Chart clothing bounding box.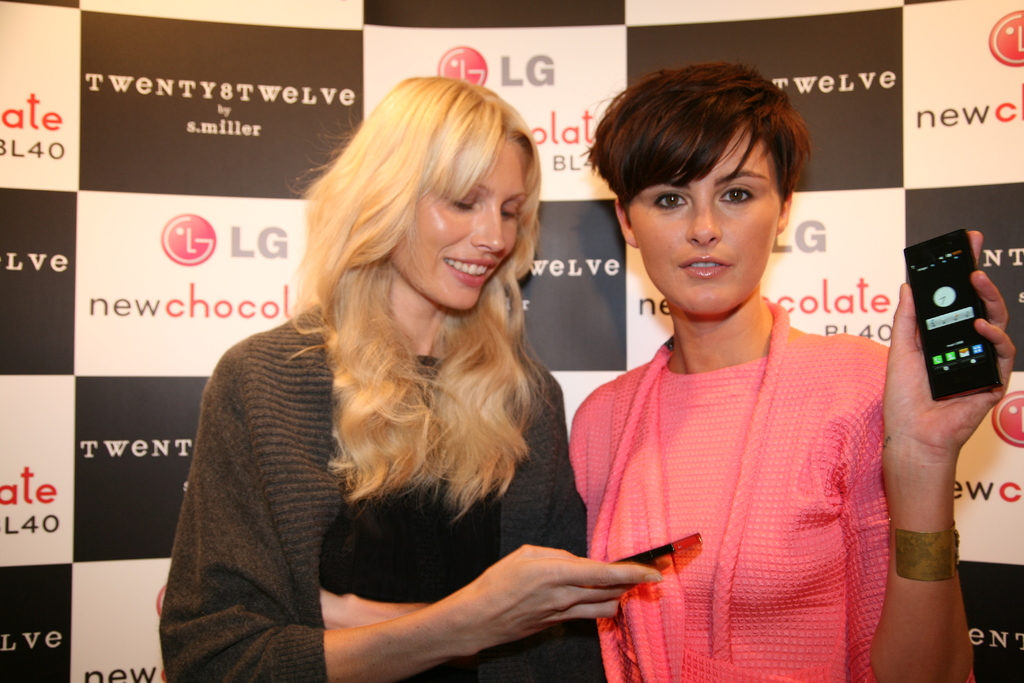
Charted: bbox=[161, 295, 614, 682].
